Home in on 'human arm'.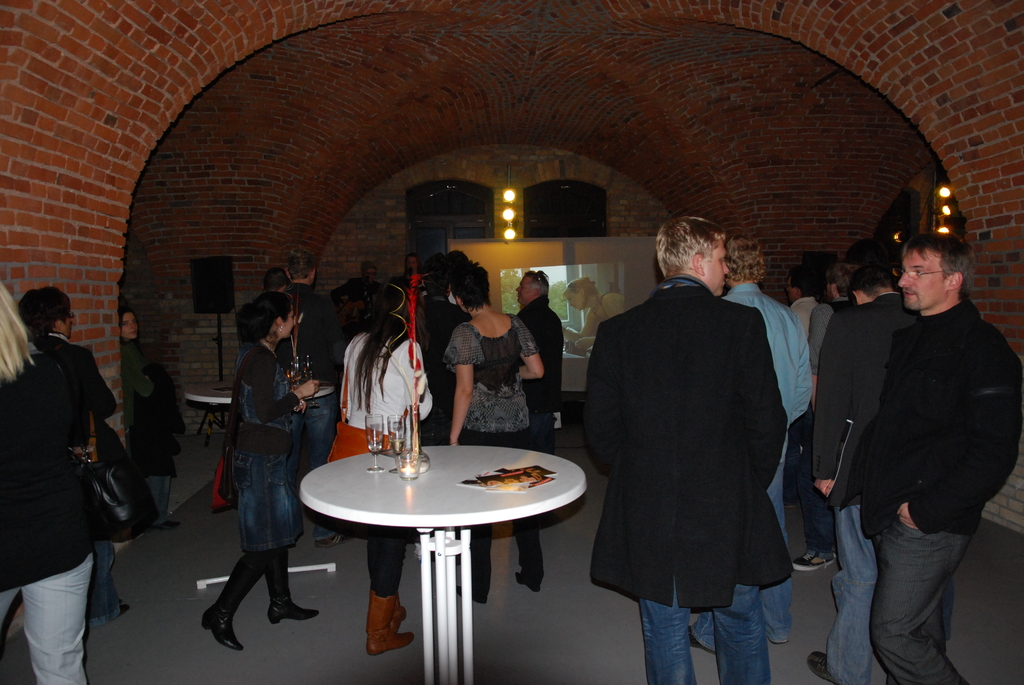
Homed in at pyautogui.locateOnScreen(576, 312, 630, 478).
